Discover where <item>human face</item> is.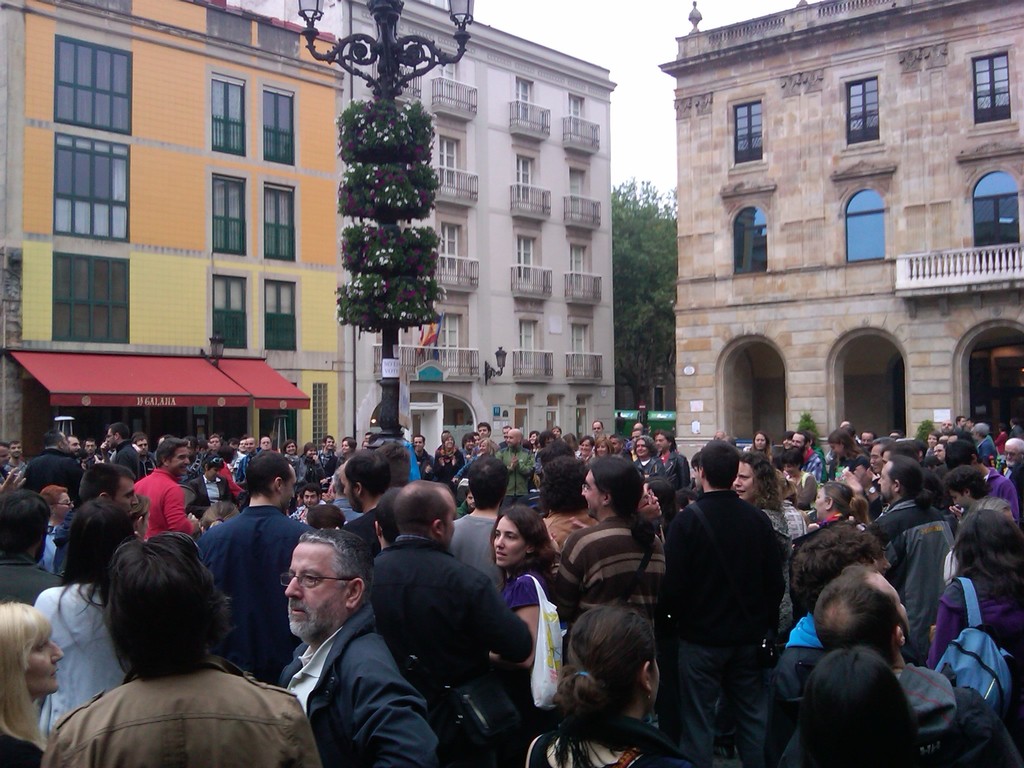
Discovered at l=755, t=433, r=765, b=447.
